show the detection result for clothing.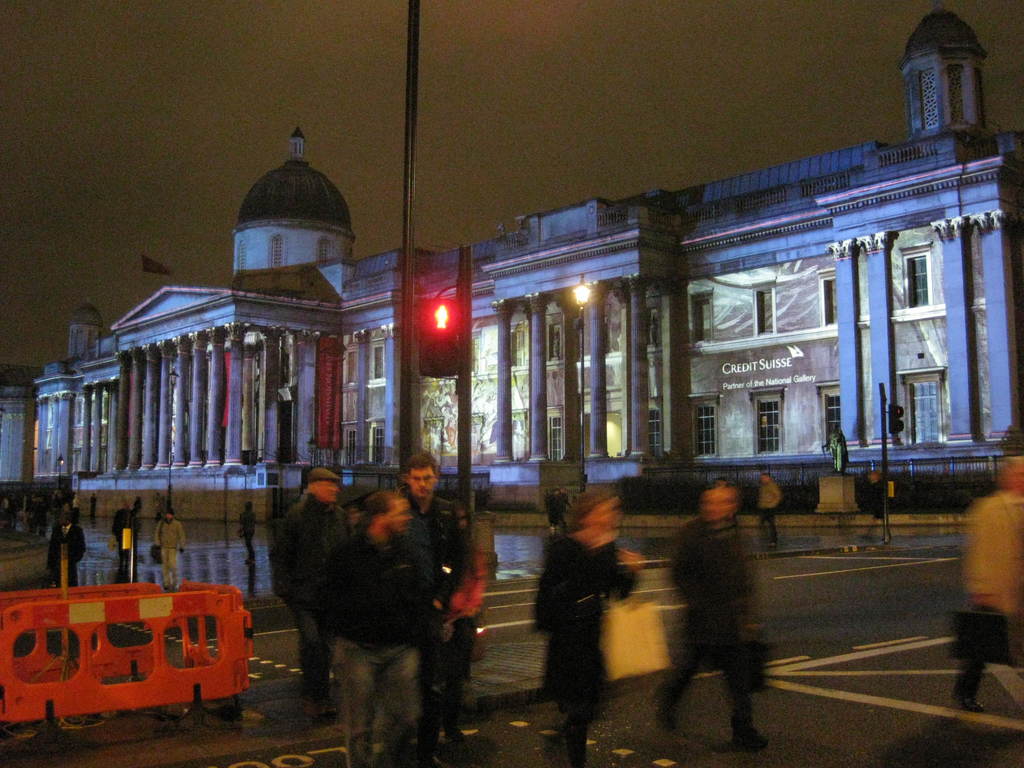
box=[426, 545, 488, 737].
